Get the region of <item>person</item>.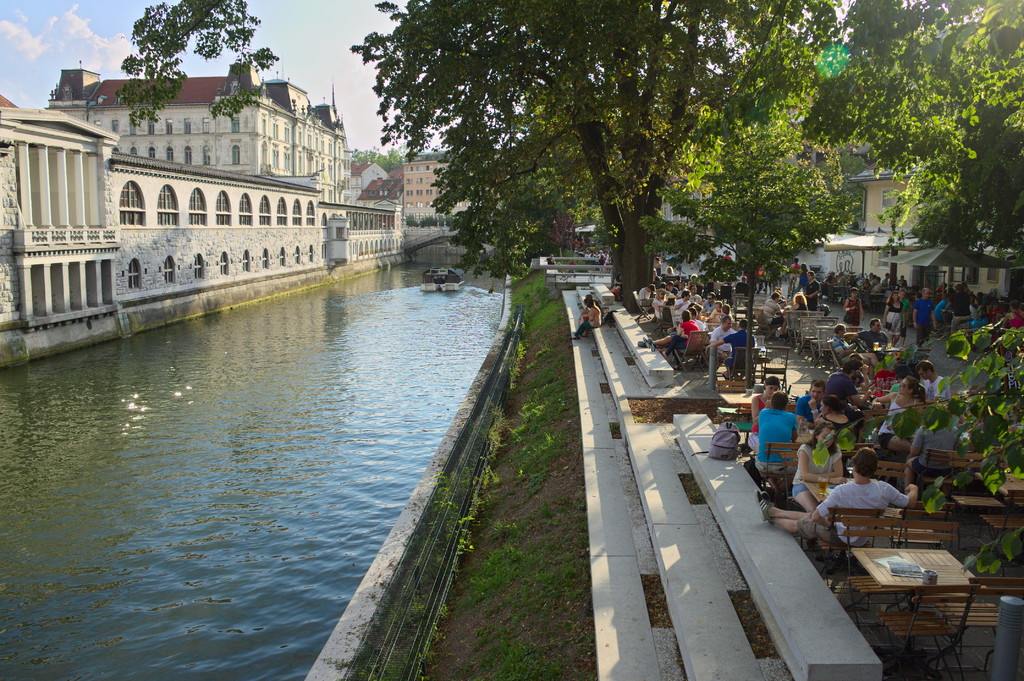
region(572, 297, 599, 344).
